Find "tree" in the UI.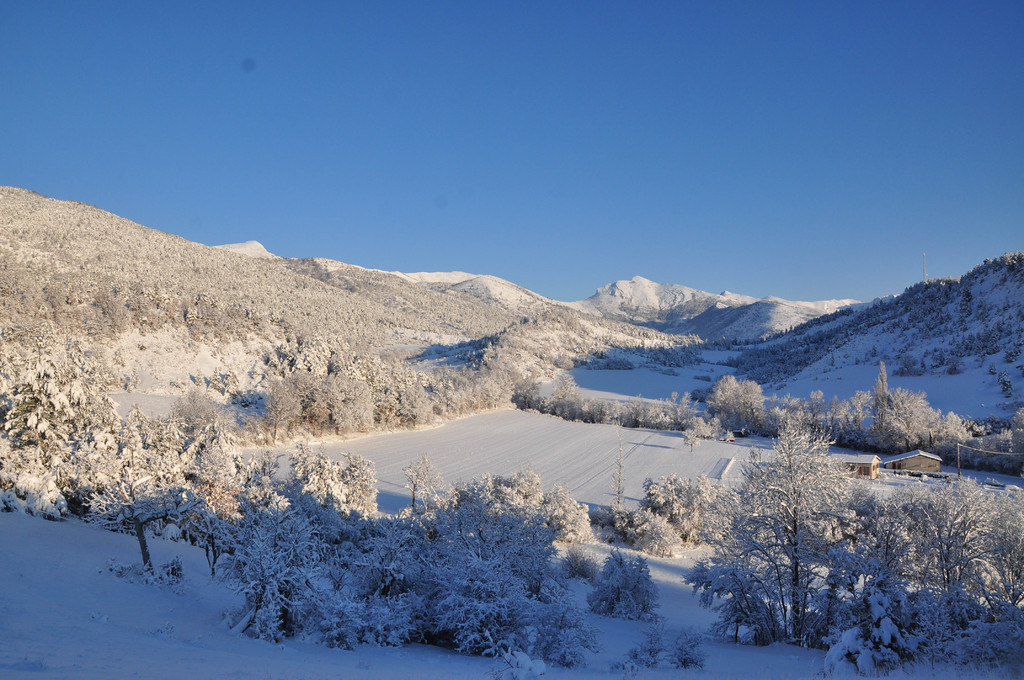
UI element at 615, 471, 735, 552.
